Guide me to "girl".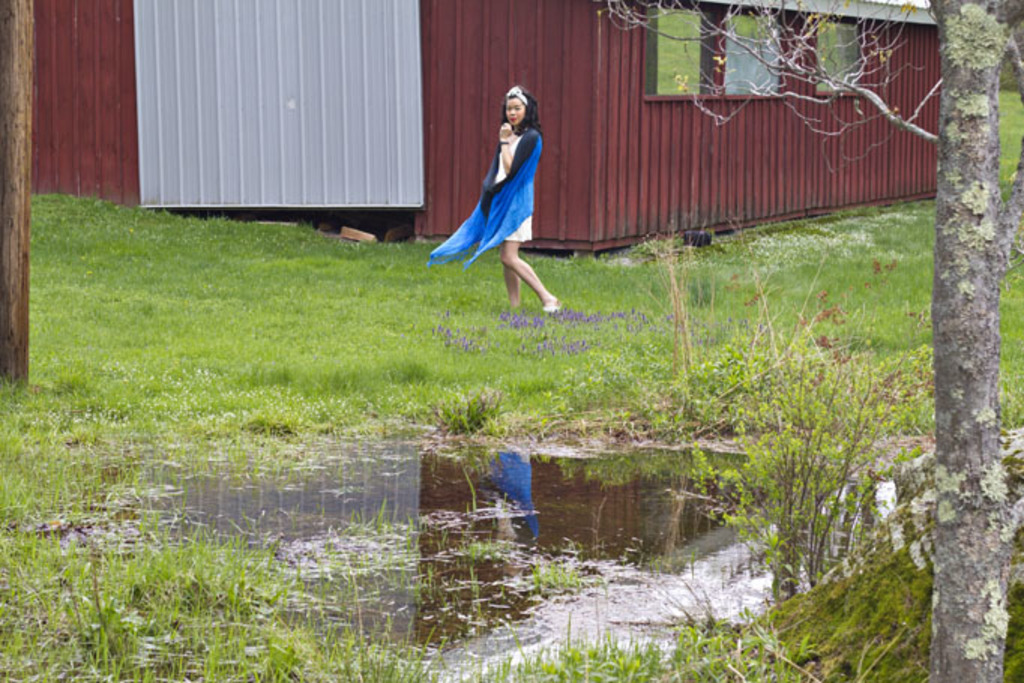
Guidance: [x1=426, y1=83, x2=568, y2=311].
